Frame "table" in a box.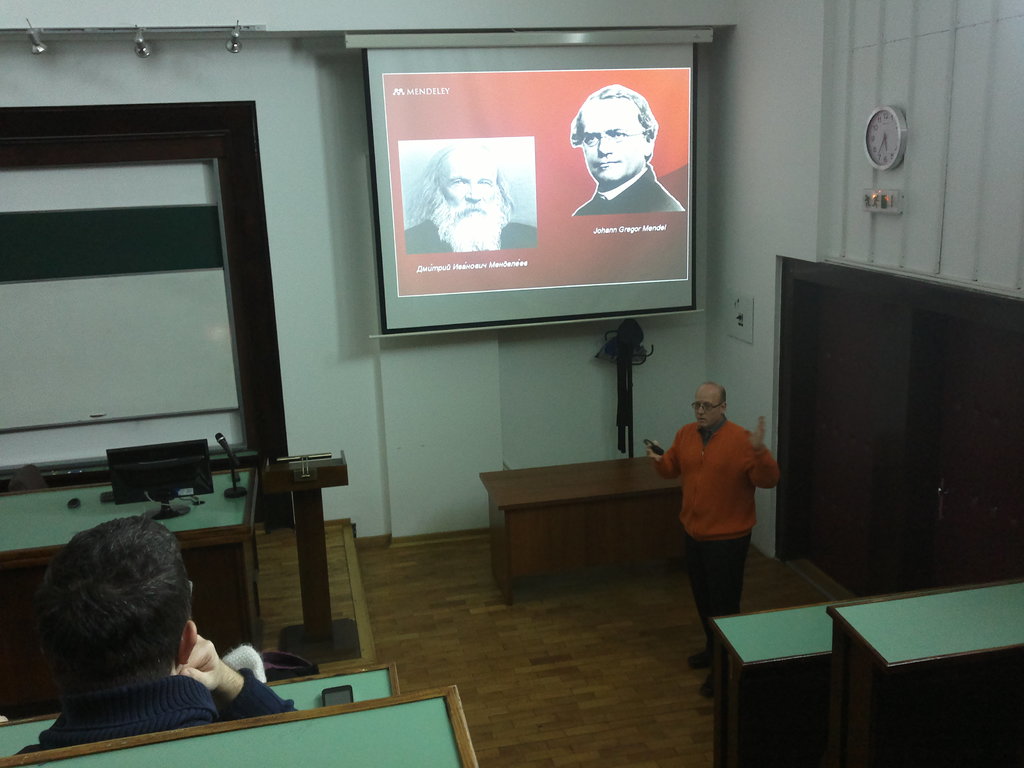
BBox(826, 579, 1023, 767).
